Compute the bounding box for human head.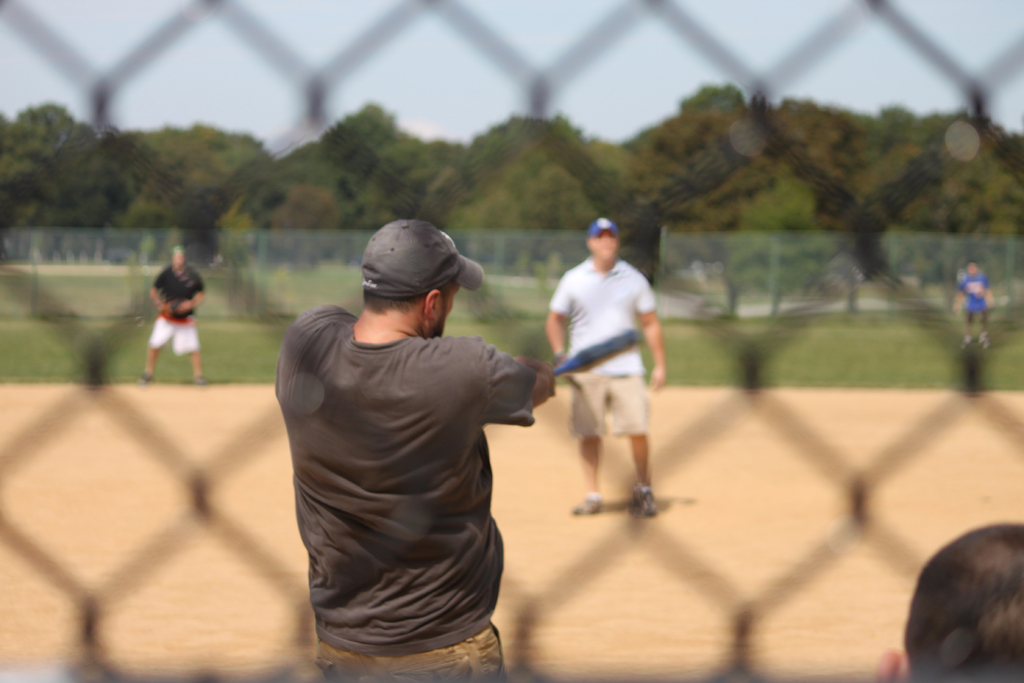
box=[585, 217, 616, 261].
